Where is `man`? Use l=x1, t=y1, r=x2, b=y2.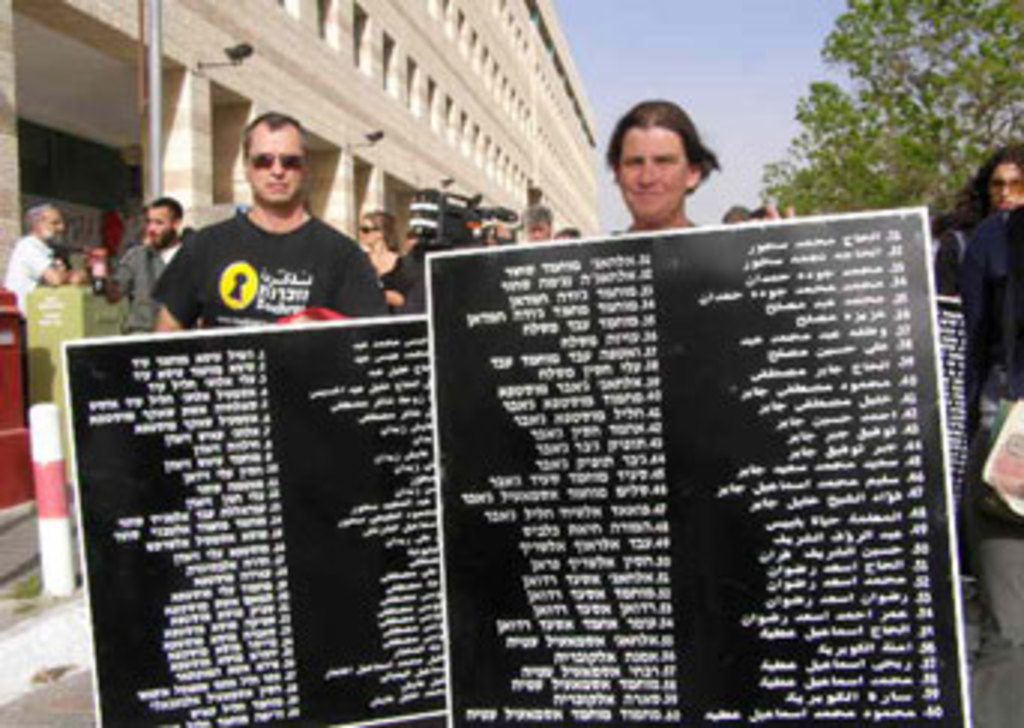
l=99, t=189, r=192, b=354.
